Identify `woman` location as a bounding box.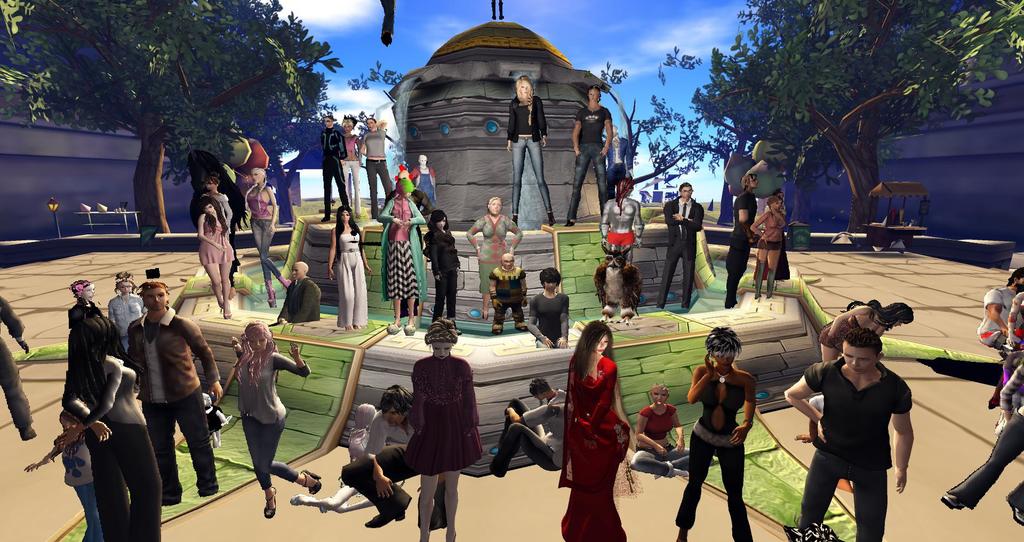
x1=196, y1=201, x2=229, y2=322.
